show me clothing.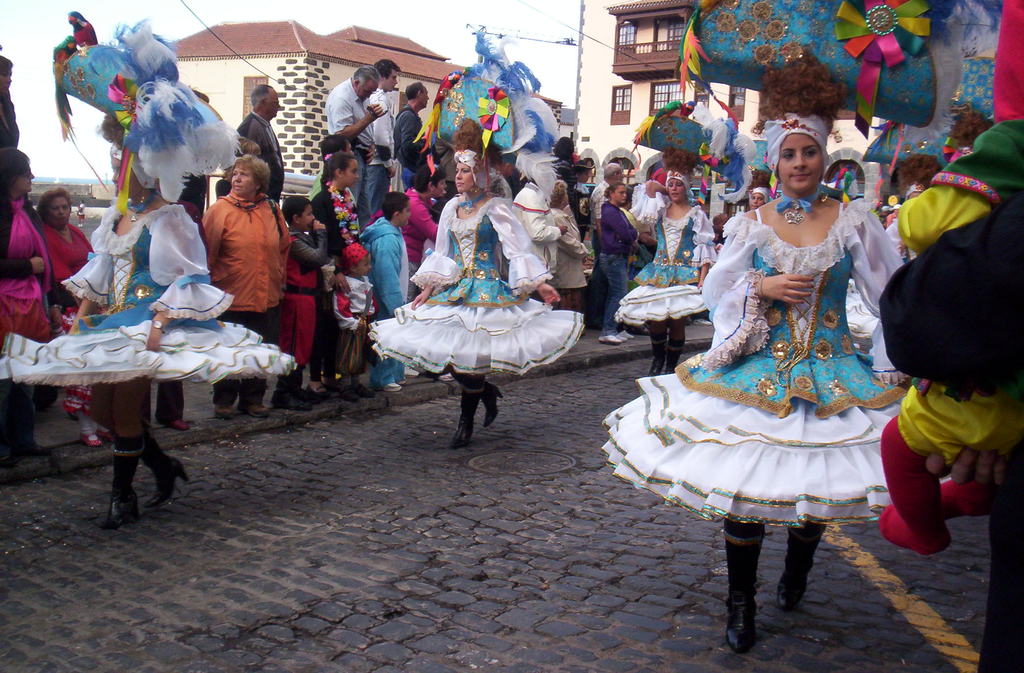
clothing is here: pyautogui.locateOnScreen(144, 200, 199, 425).
